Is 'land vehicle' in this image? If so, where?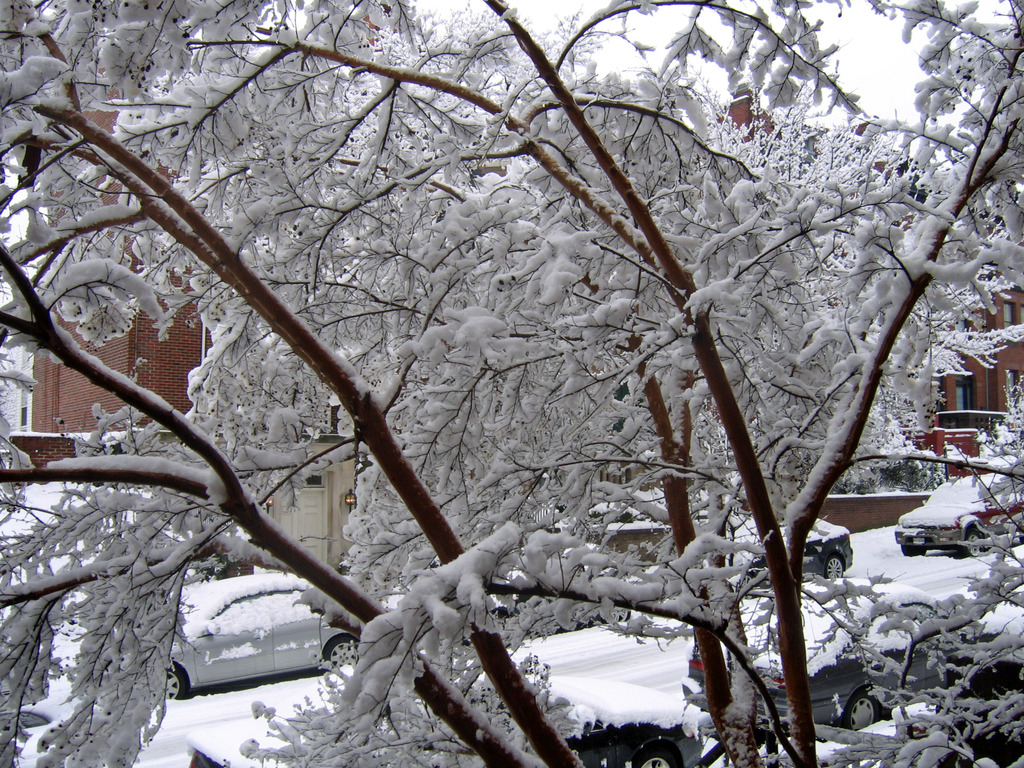
Yes, at detection(911, 474, 1020, 572).
